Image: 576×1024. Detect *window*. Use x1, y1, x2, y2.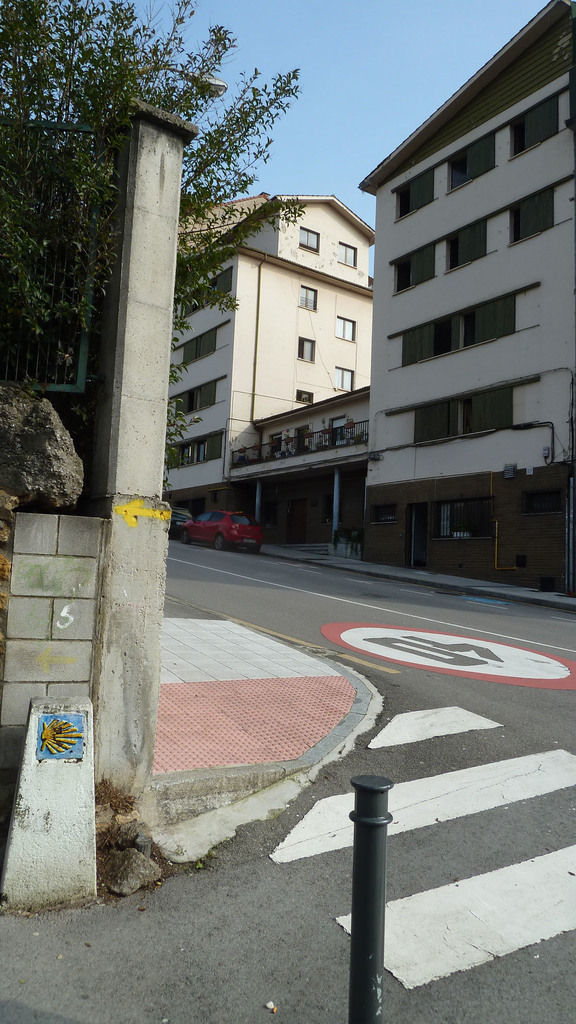
166, 435, 221, 464.
